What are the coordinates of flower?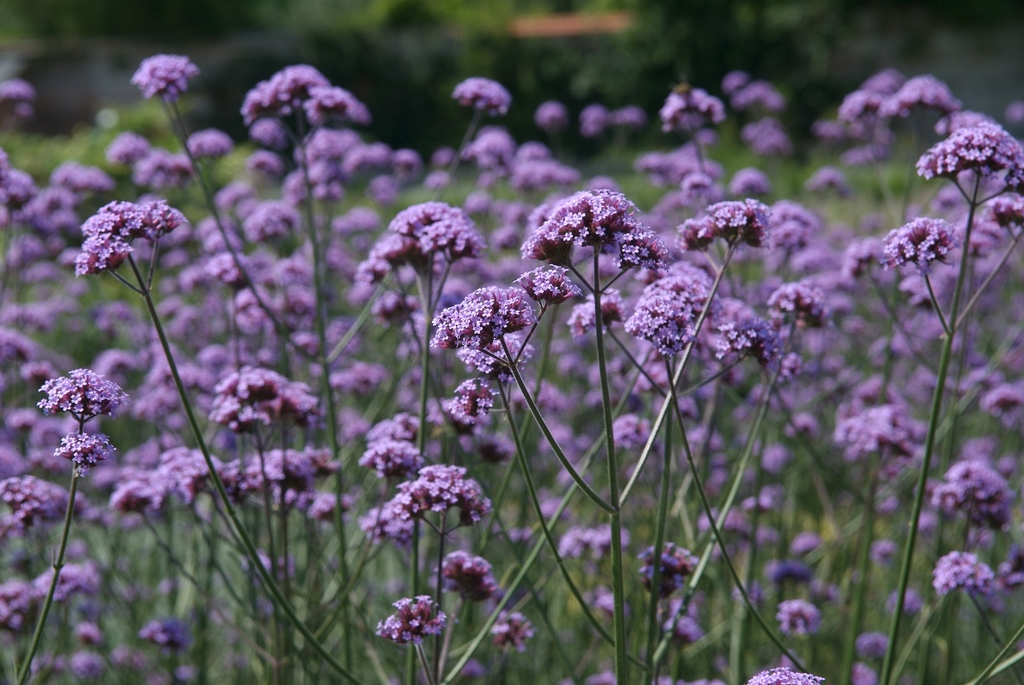
(934, 554, 994, 595).
